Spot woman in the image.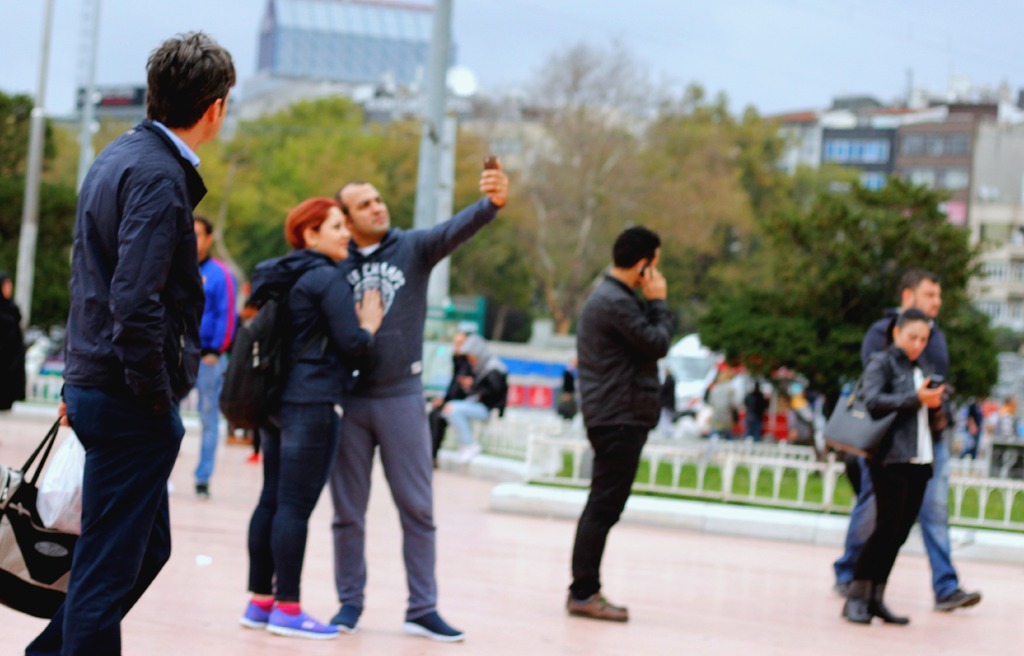
woman found at (x1=15, y1=78, x2=221, y2=652).
